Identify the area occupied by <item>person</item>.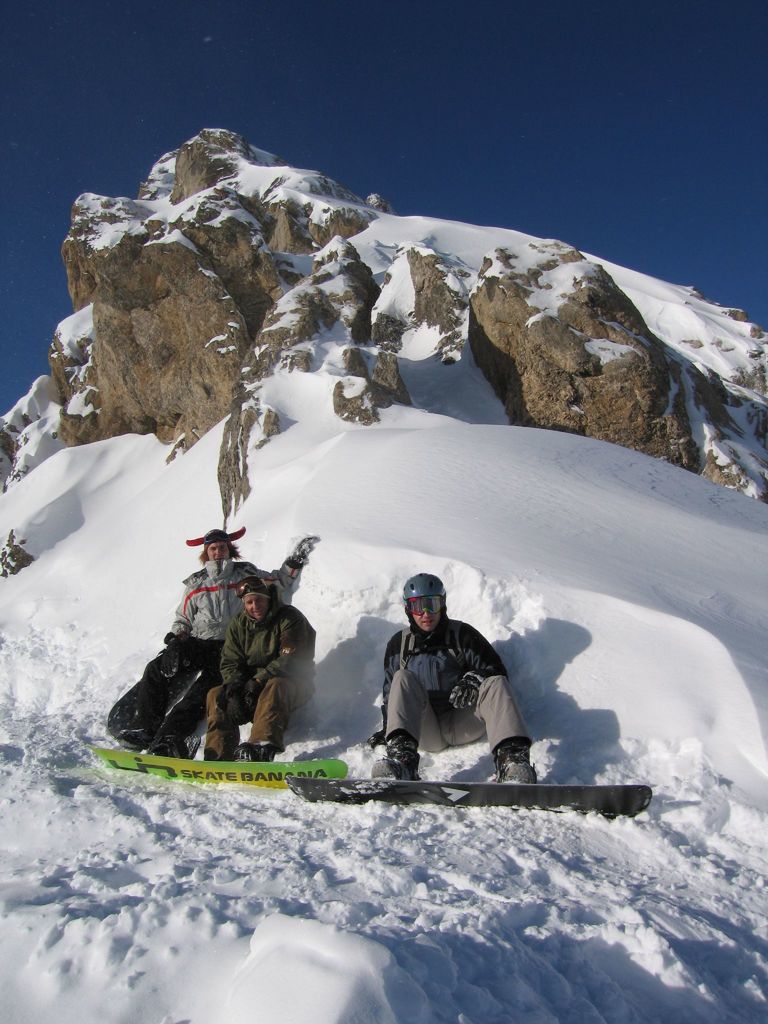
Area: Rect(387, 556, 529, 800).
